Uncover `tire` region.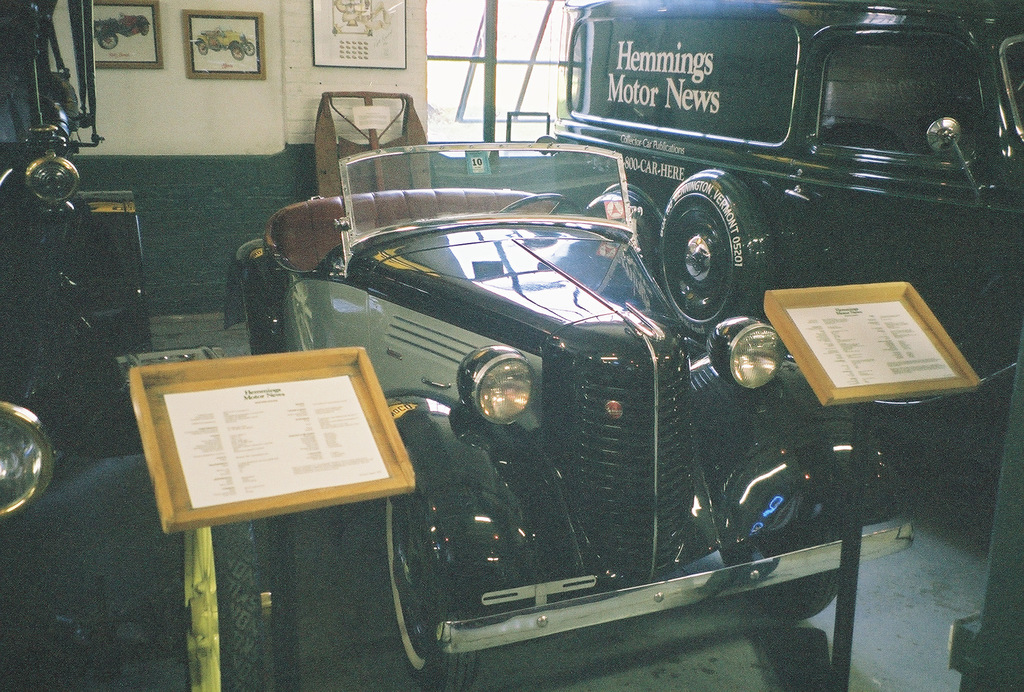
Uncovered: box=[748, 572, 848, 619].
